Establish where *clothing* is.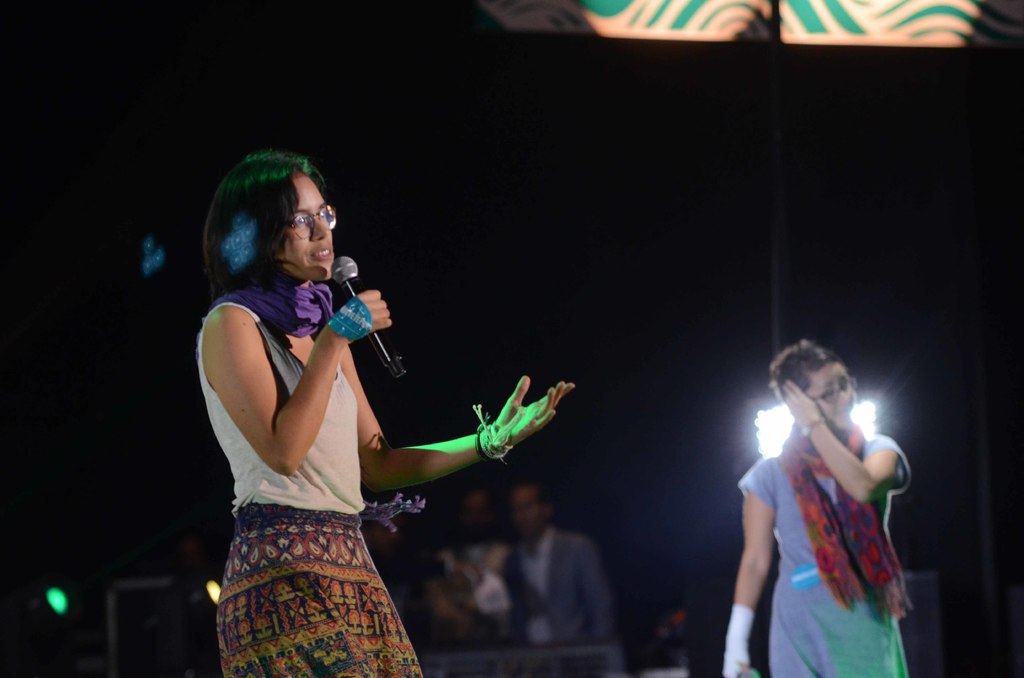
Established at bbox=[726, 401, 915, 677].
